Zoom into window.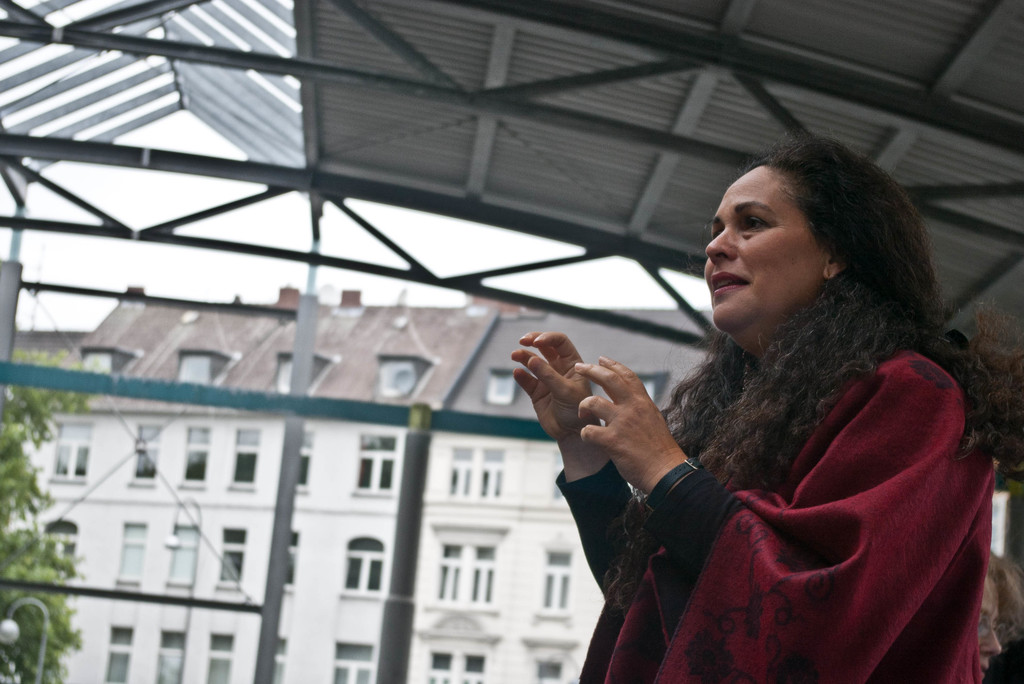
Zoom target: 70/349/140/373.
